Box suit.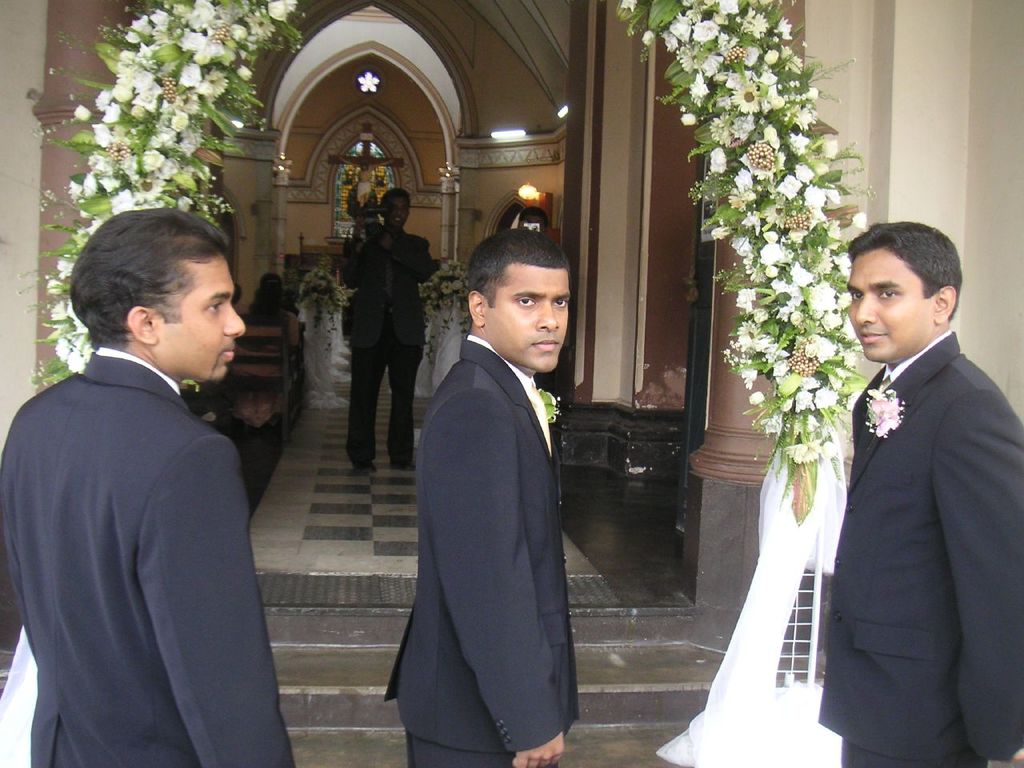
{"left": 818, "top": 208, "right": 1019, "bottom": 758}.
